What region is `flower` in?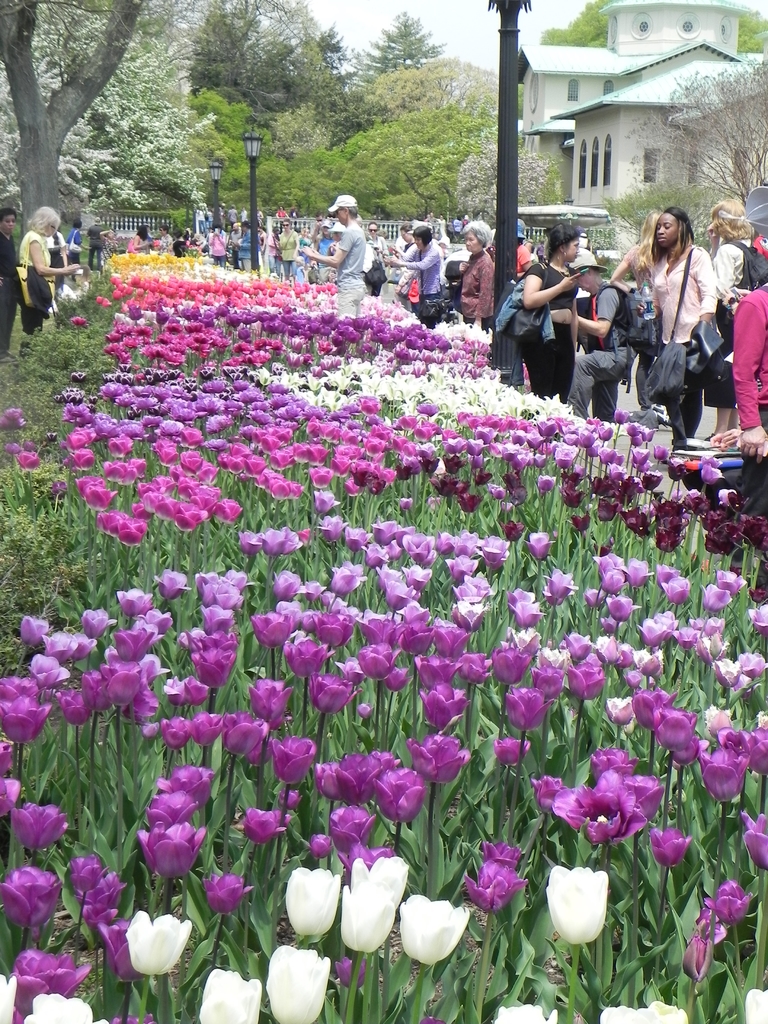
{"x1": 262, "y1": 942, "x2": 335, "y2": 1023}.
